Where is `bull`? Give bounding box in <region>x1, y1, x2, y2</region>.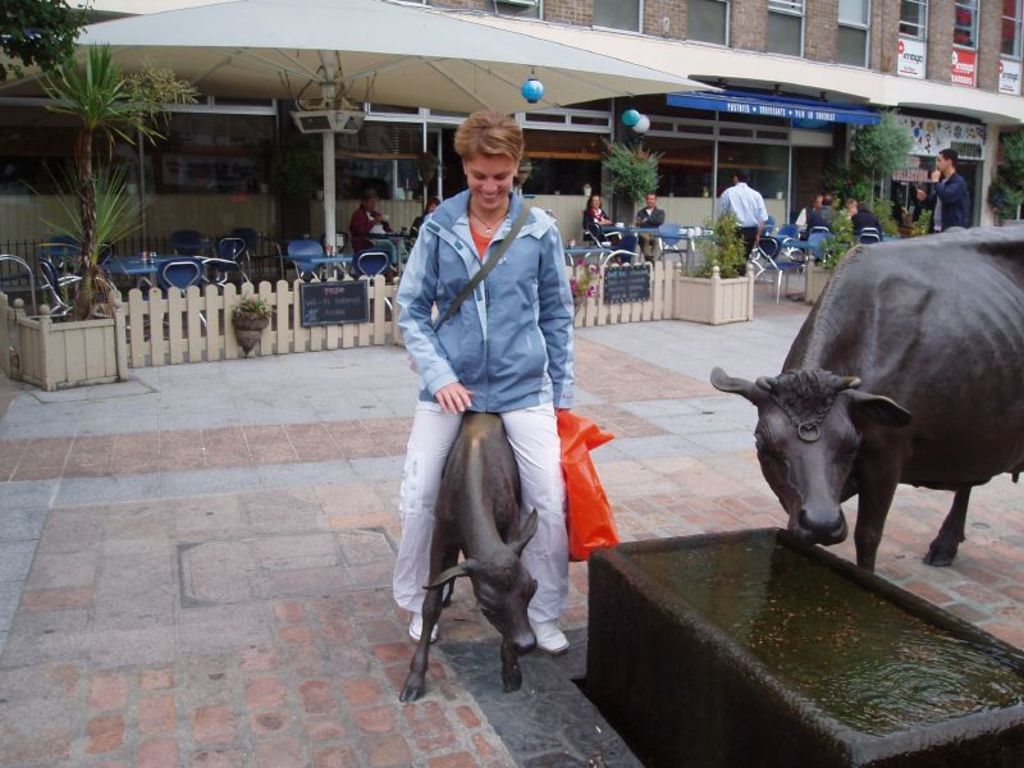
<region>703, 219, 1023, 582</region>.
